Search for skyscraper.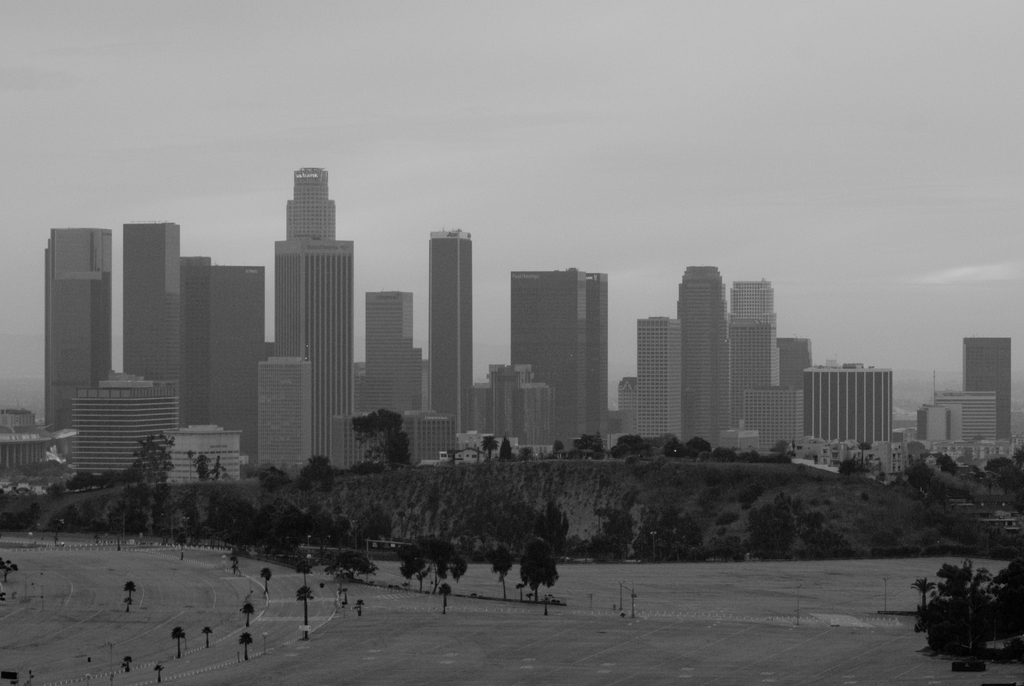
Found at detection(677, 264, 730, 453).
